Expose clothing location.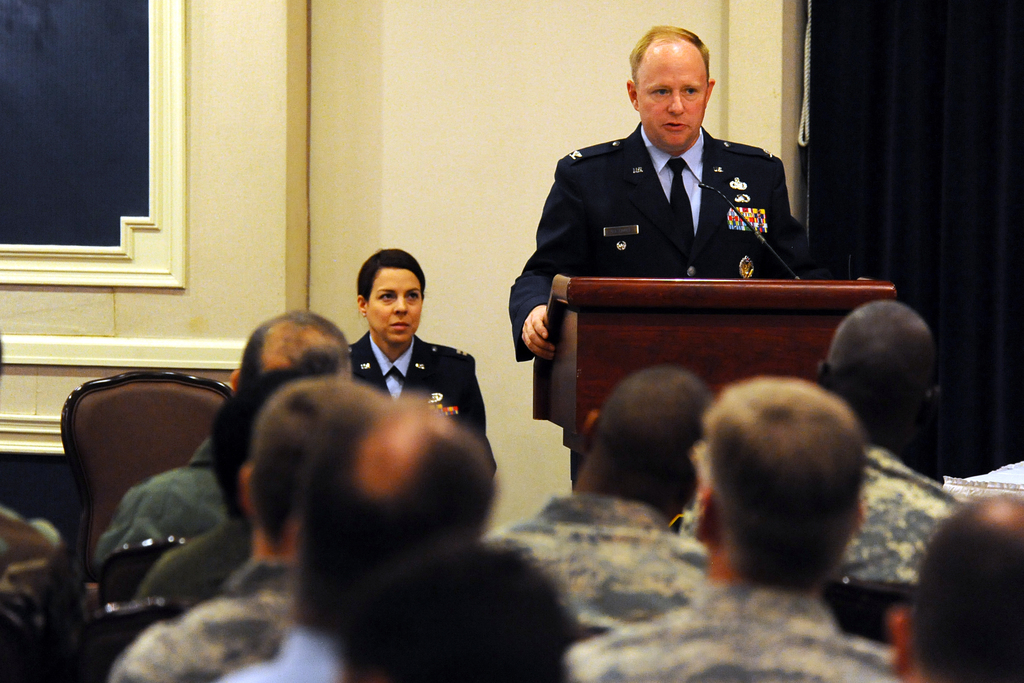
Exposed at region(348, 335, 499, 477).
